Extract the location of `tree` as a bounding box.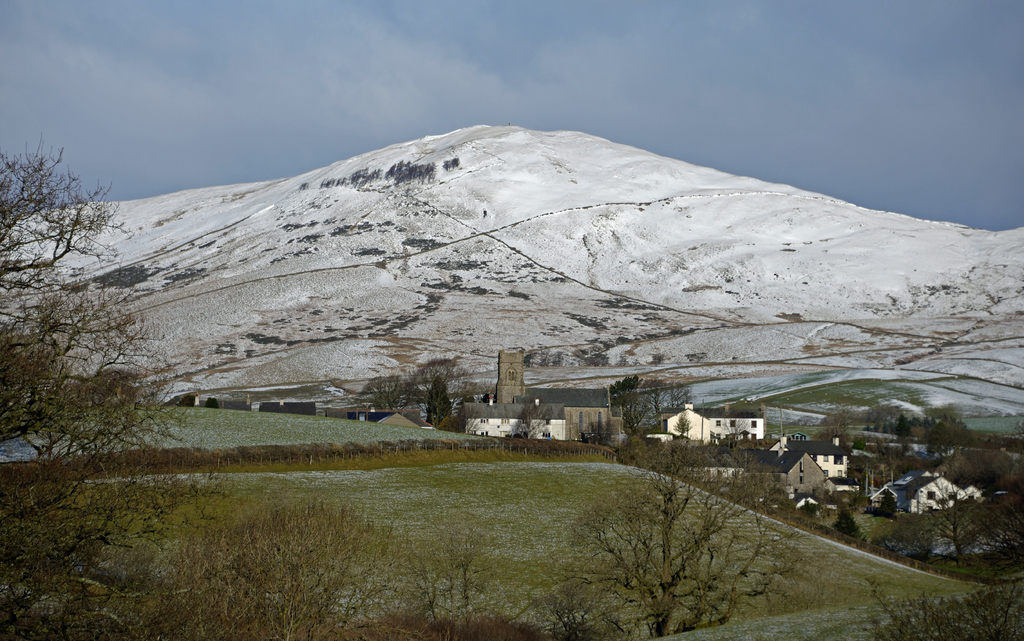
l=0, t=455, r=530, b=640.
